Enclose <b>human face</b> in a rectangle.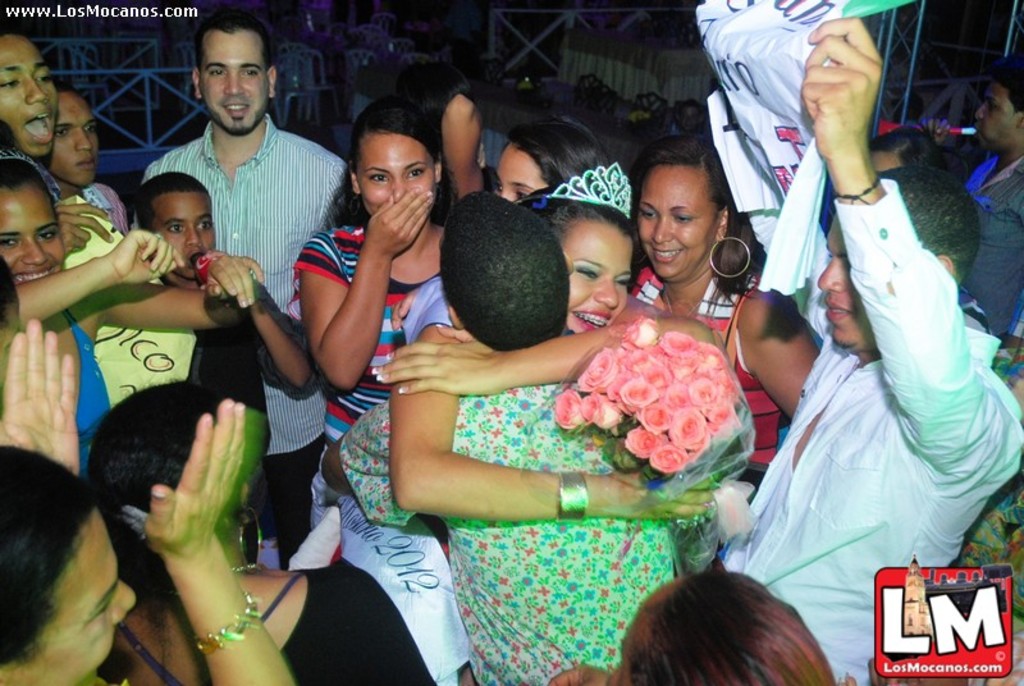
<bbox>357, 133, 433, 220</bbox>.
